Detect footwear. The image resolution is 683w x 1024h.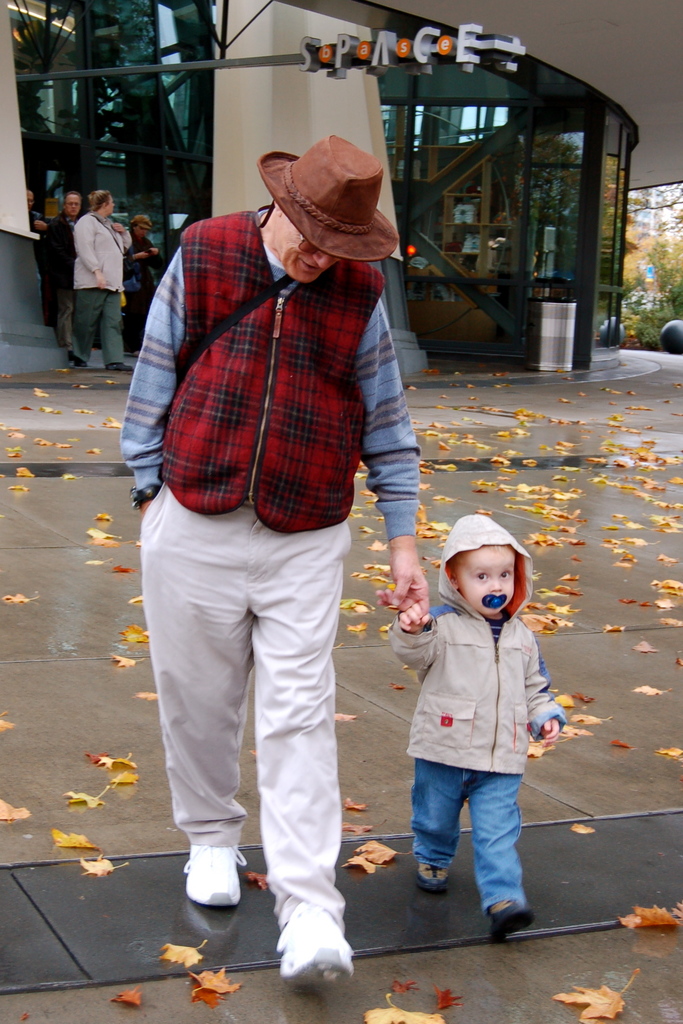
{"x1": 492, "y1": 905, "x2": 531, "y2": 945}.
